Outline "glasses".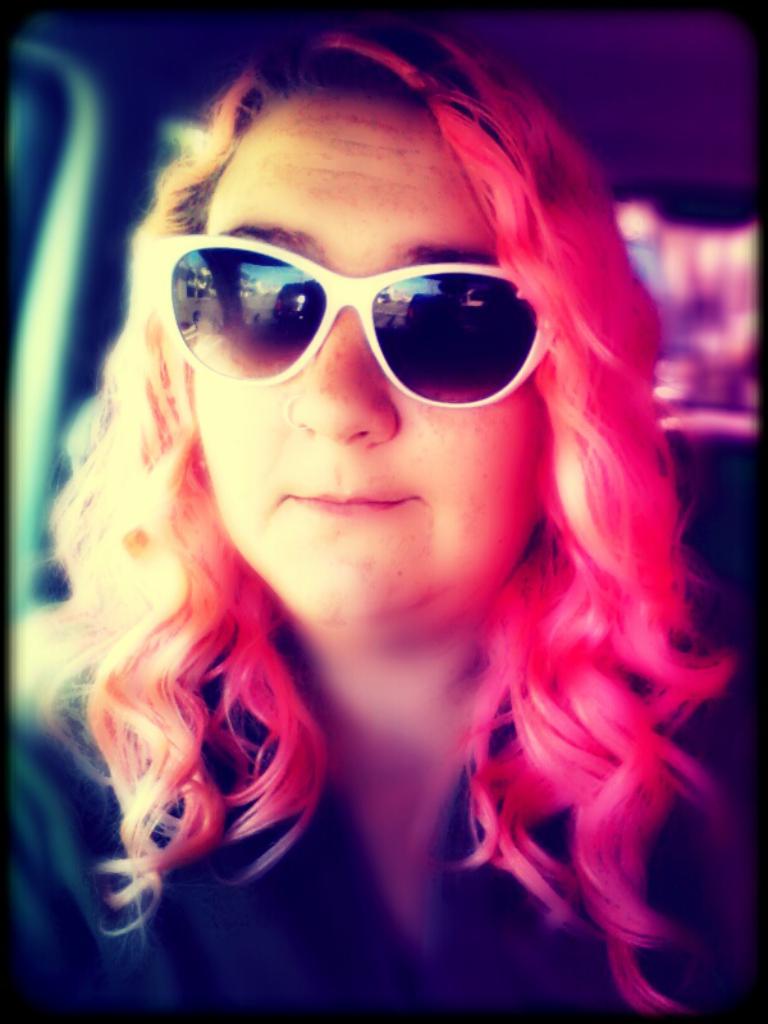
Outline: <region>165, 234, 563, 385</region>.
